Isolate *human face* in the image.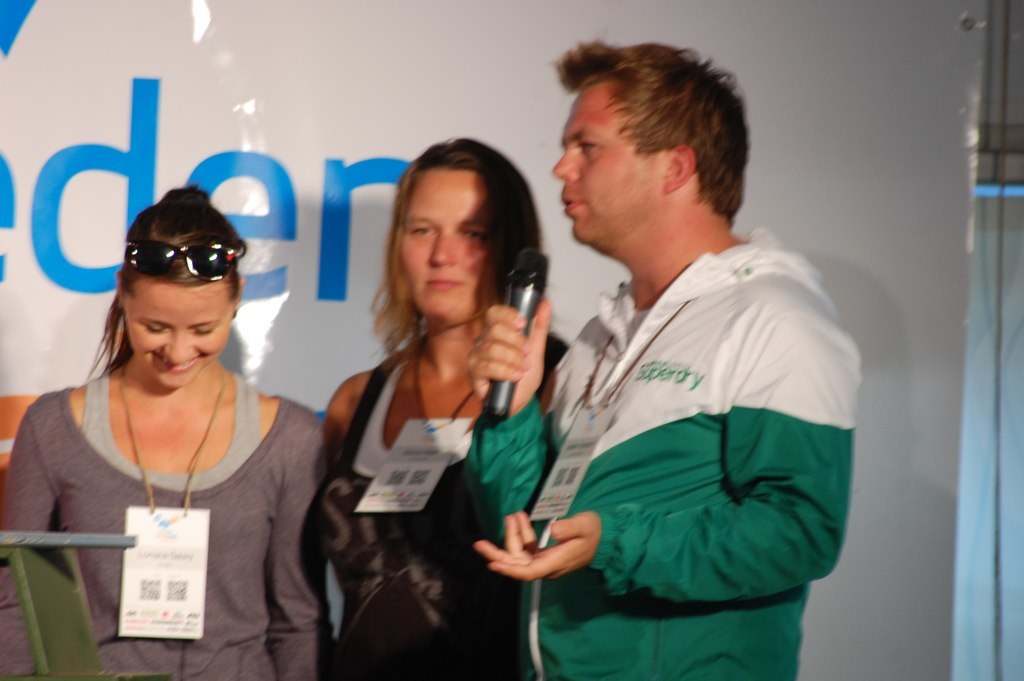
Isolated region: box=[554, 90, 663, 248].
